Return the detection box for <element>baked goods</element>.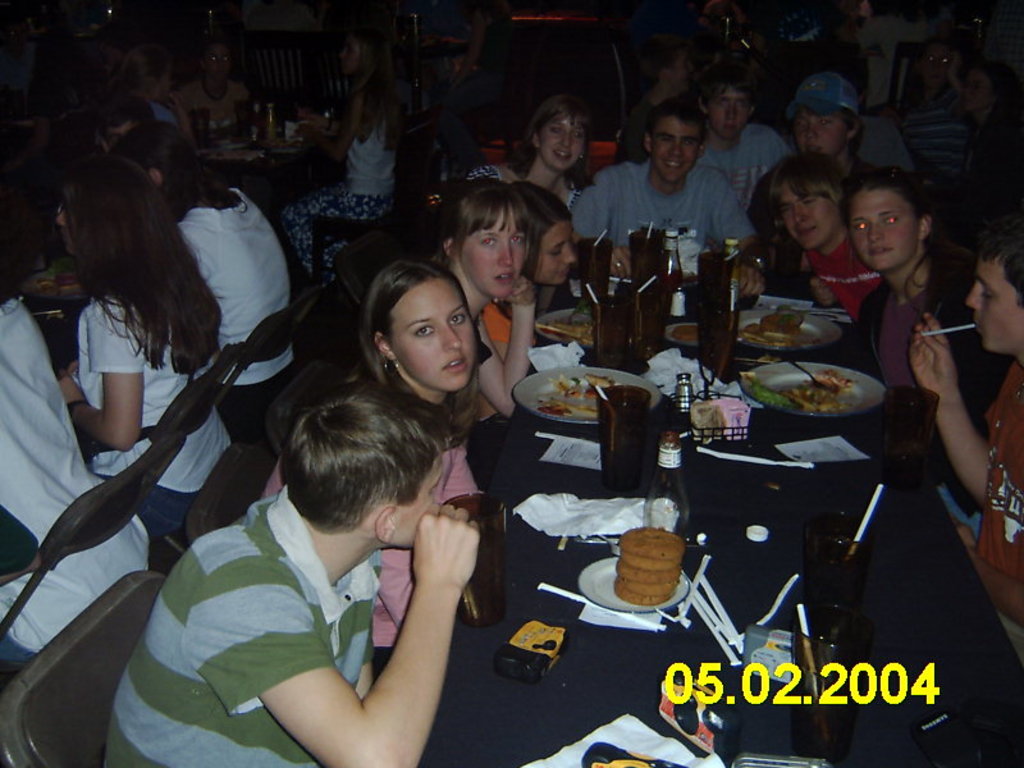
539/314/593/351.
